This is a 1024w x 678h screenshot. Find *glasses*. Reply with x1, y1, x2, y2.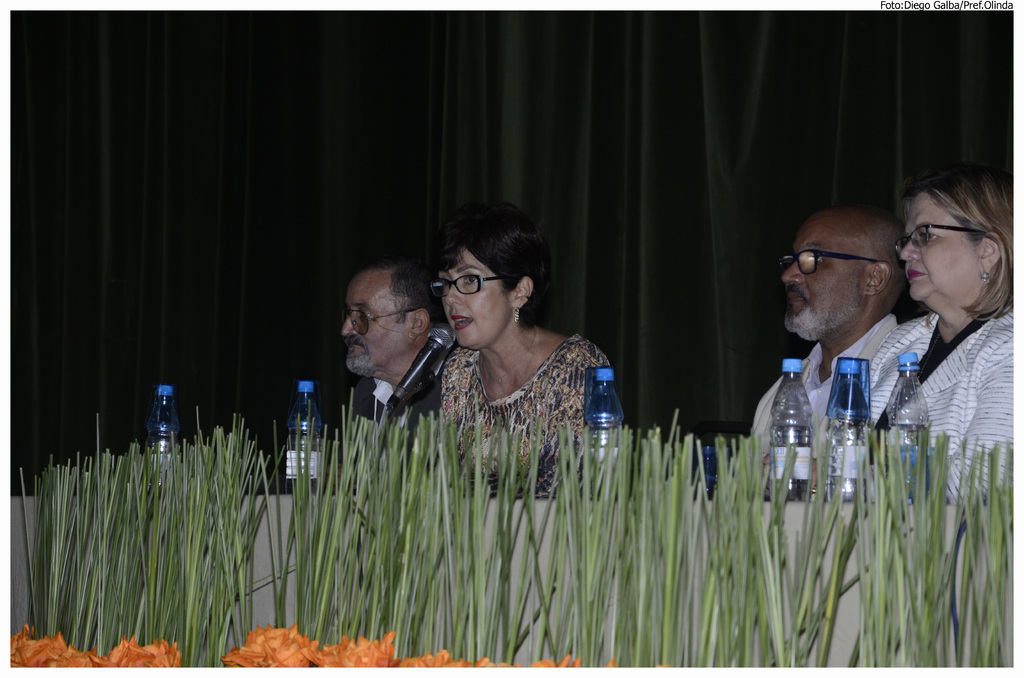
775, 246, 878, 277.
